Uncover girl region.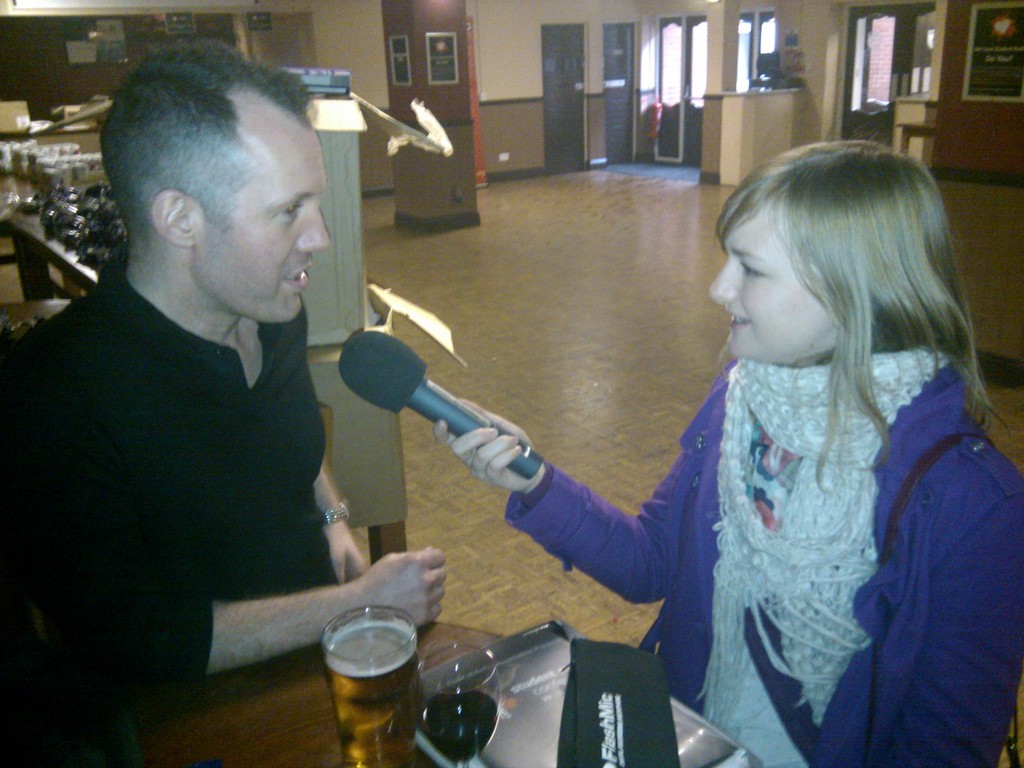
Uncovered: left=432, top=136, right=1023, bottom=767.
